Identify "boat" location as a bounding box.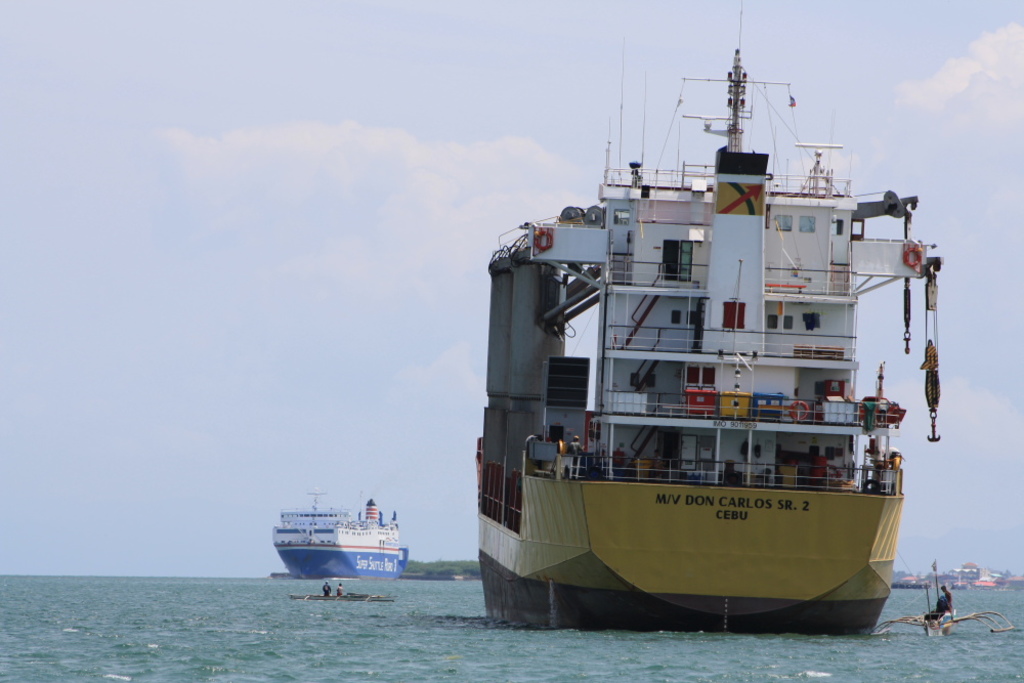
[263,490,419,588].
